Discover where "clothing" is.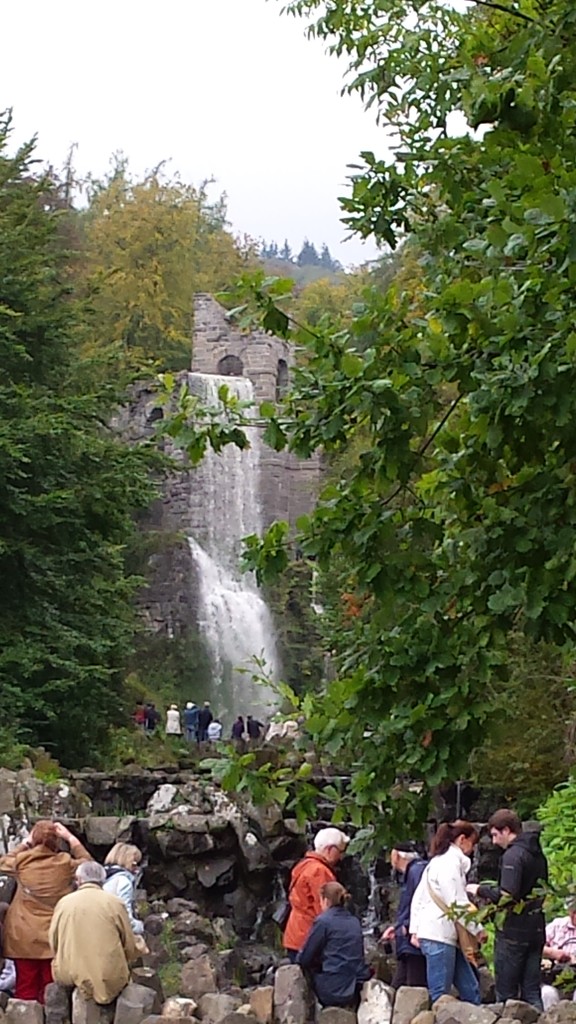
Discovered at x1=410, y1=844, x2=479, y2=1002.
